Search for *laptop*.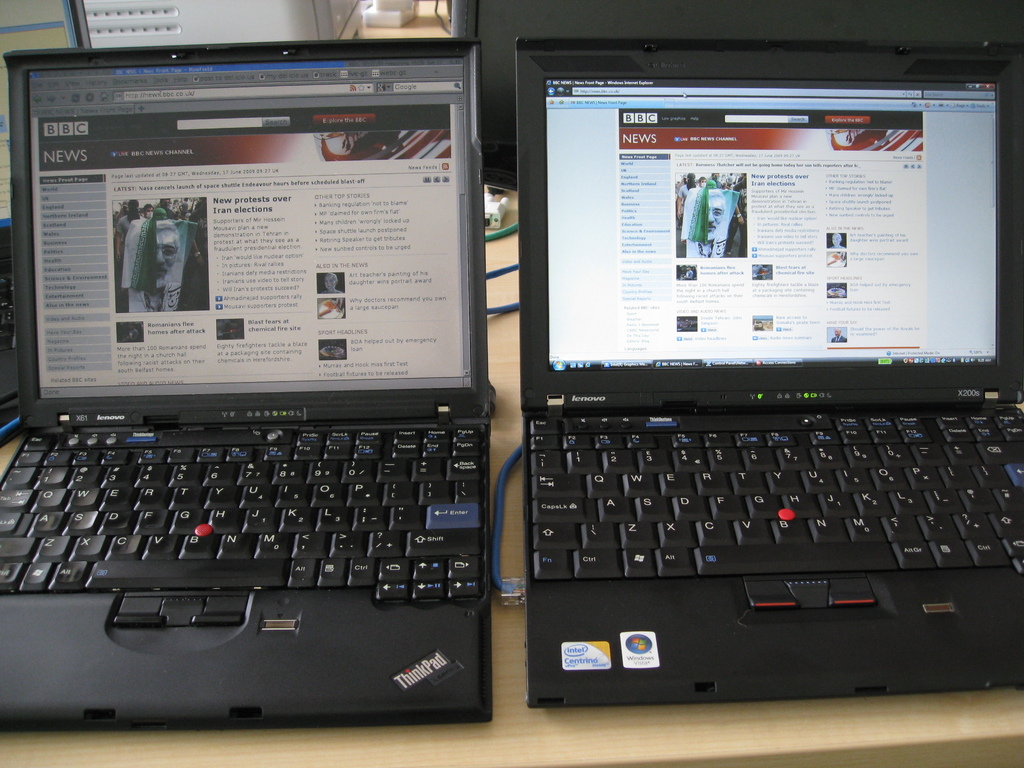
Found at 1:35:493:726.
